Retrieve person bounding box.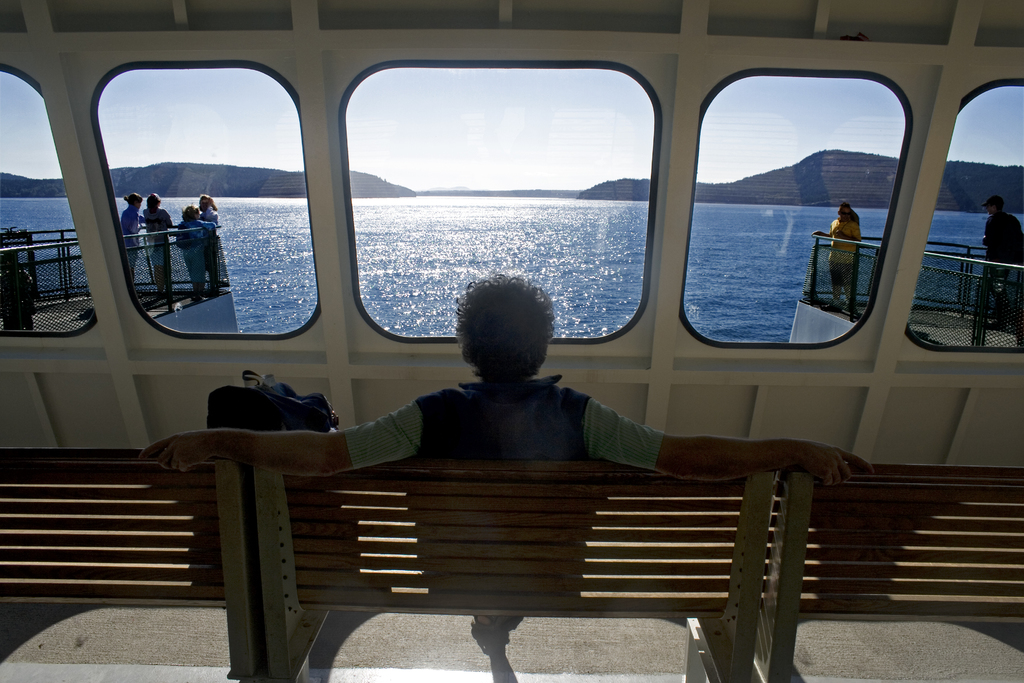
Bounding box: box=[129, 272, 884, 620].
